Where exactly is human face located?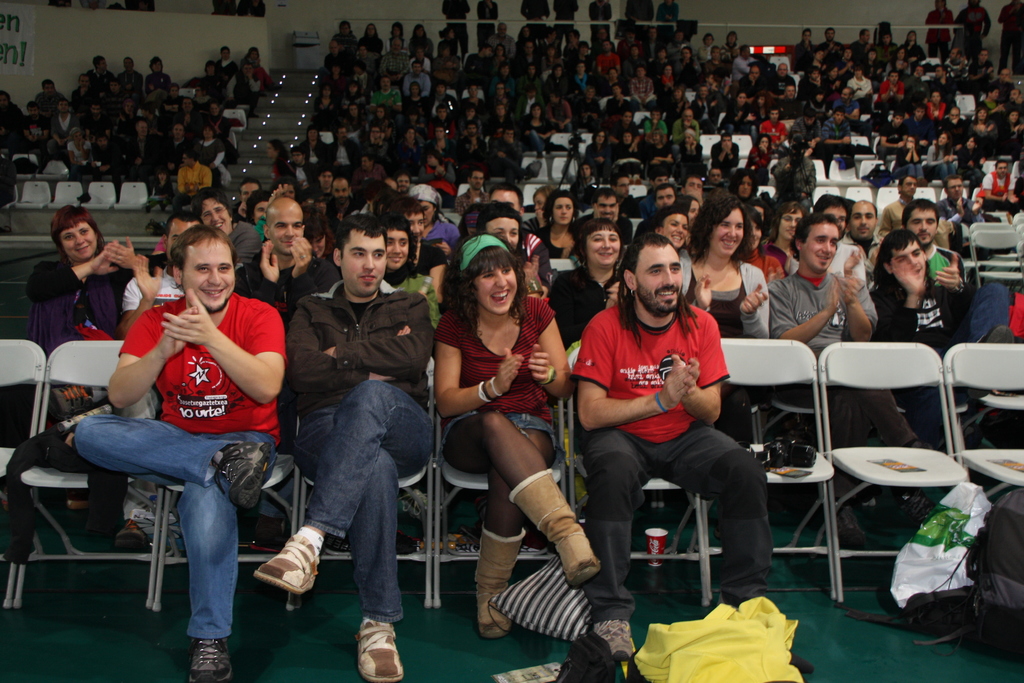
Its bounding box is 531, 104, 547, 119.
